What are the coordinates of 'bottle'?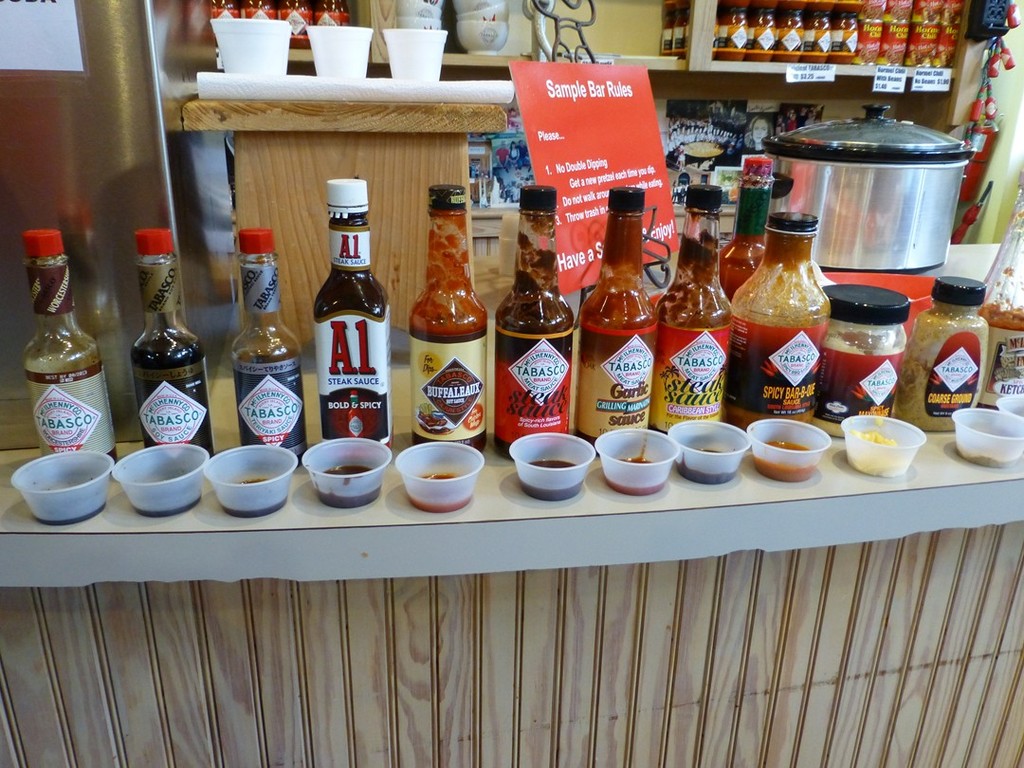
301,183,382,459.
